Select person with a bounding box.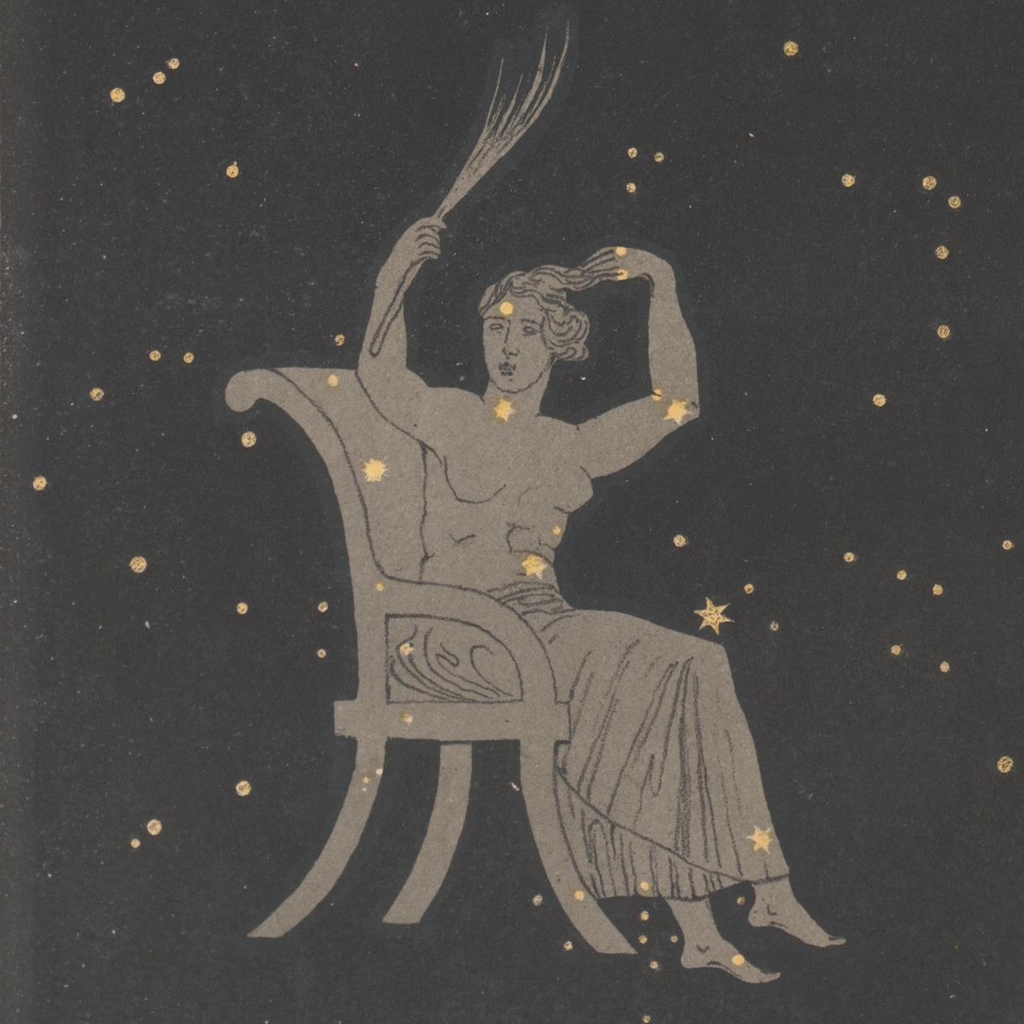
Rect(360, 221, 846, 987).
